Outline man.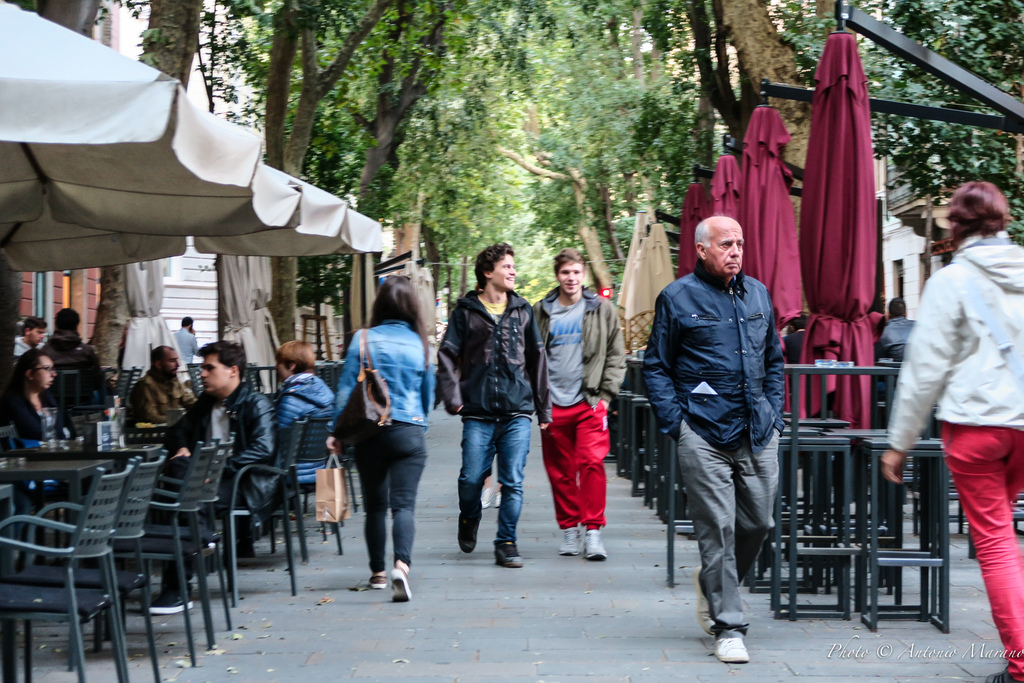
Outline: x1=127 y1=344 x2=194 y2=423.
